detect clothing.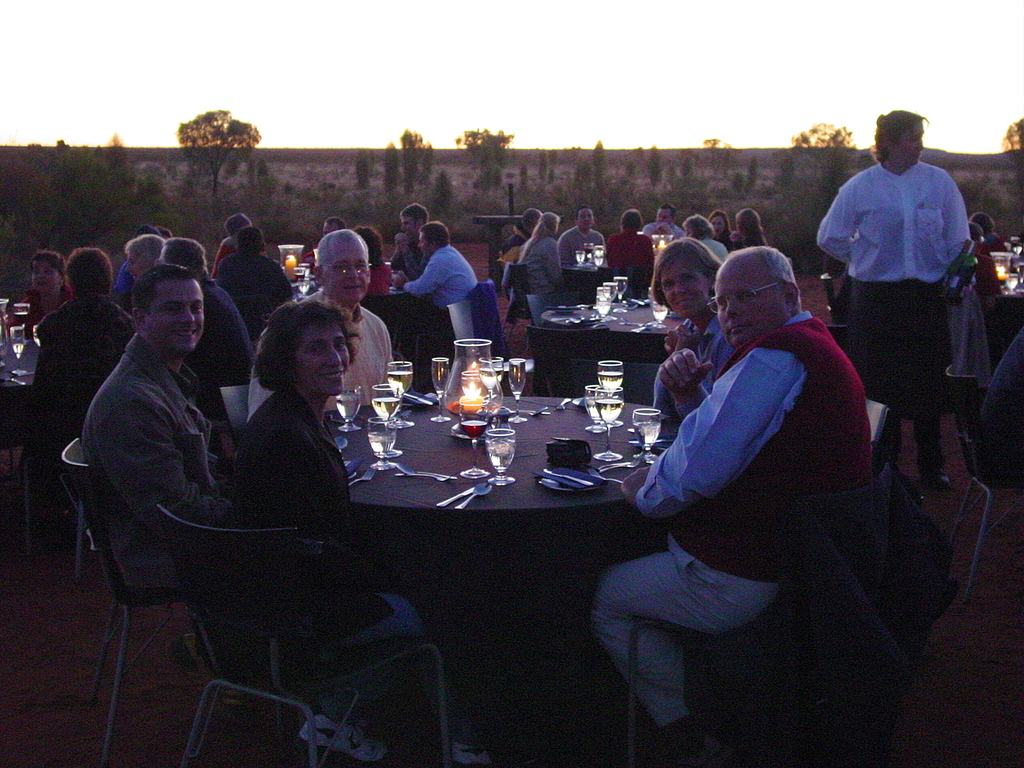
Detected at locate(220, 252, 289, 339).
